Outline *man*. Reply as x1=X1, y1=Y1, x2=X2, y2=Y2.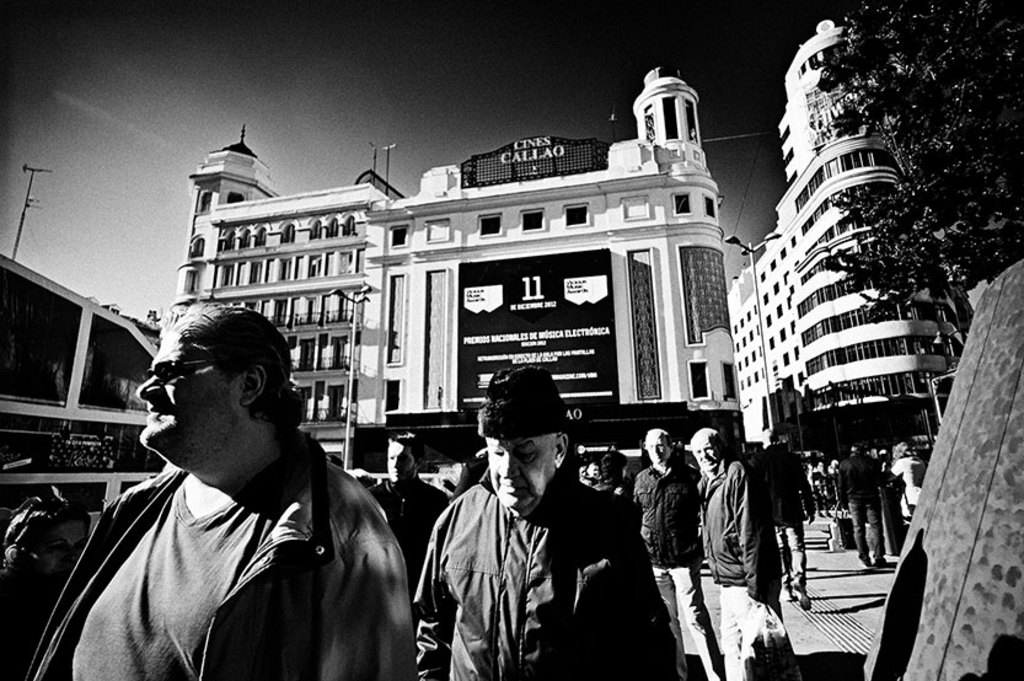
x1=695, y1=428, x2=784, y2=680.
